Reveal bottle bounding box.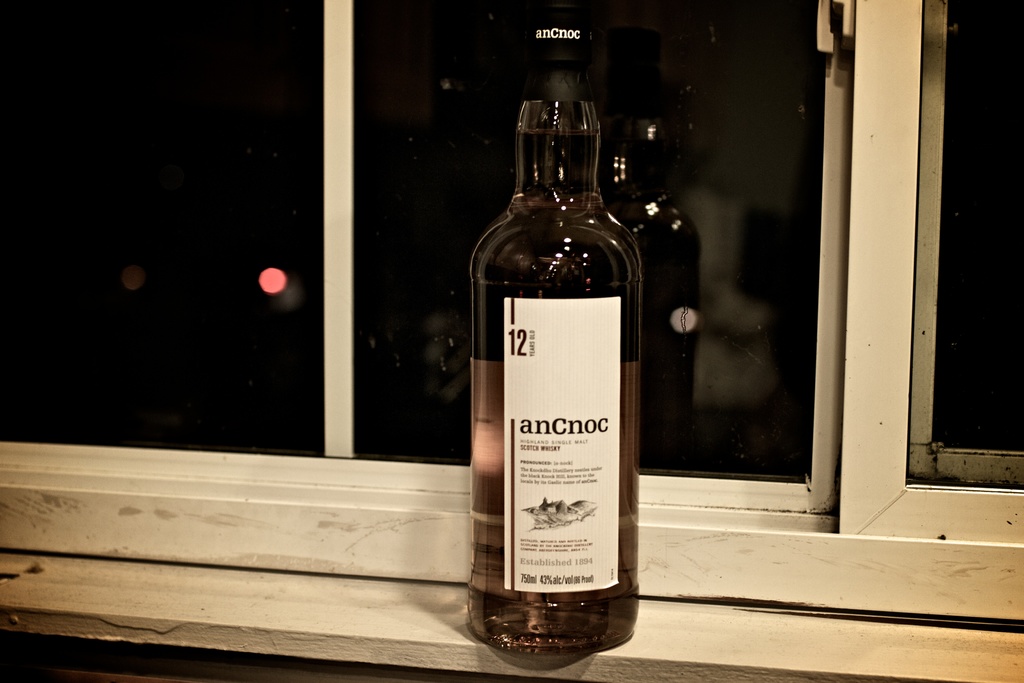
Revealed: left=463, top=83, right=654, bottom=648.
